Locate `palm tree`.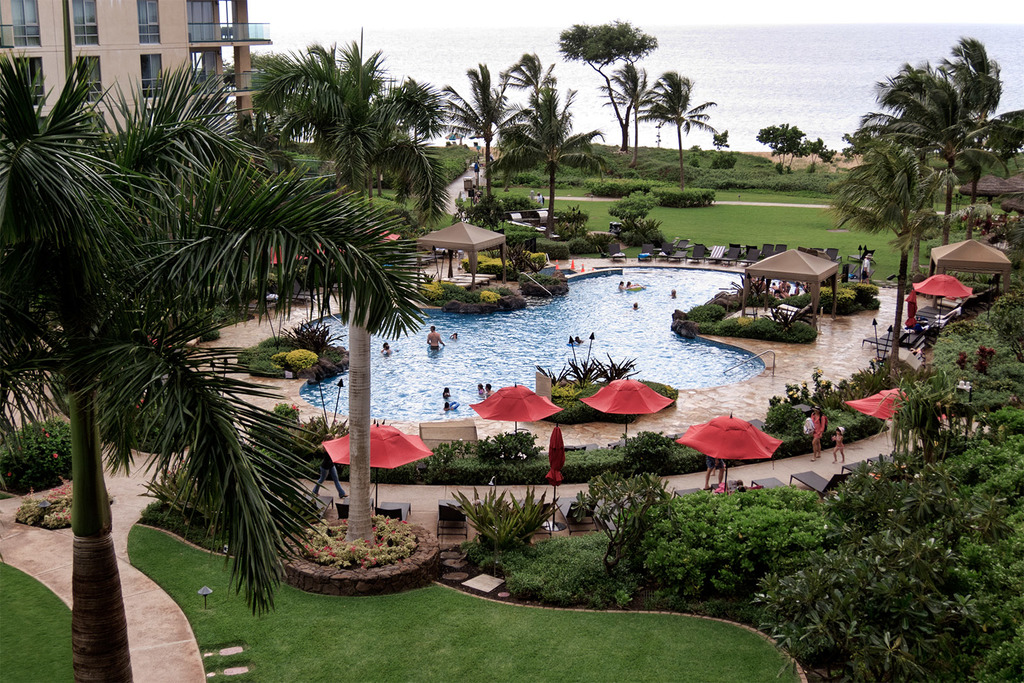
Bounding box: locate(444, 72, 499, 213).
